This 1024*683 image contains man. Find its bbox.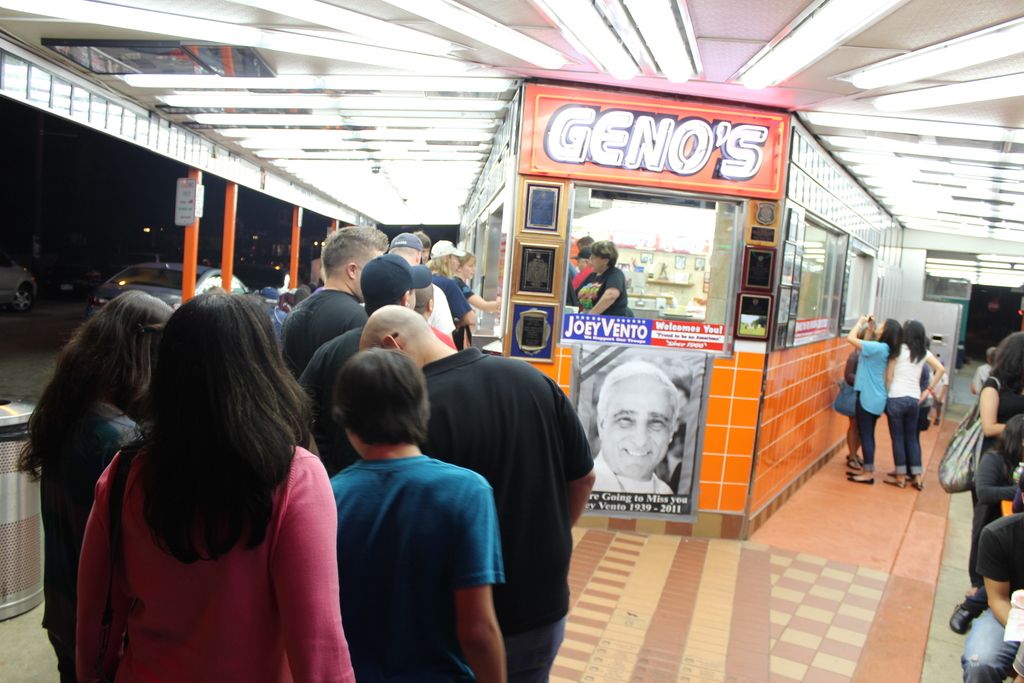
pyautogui.locateOnScreen(406, 228, 429, 268).
